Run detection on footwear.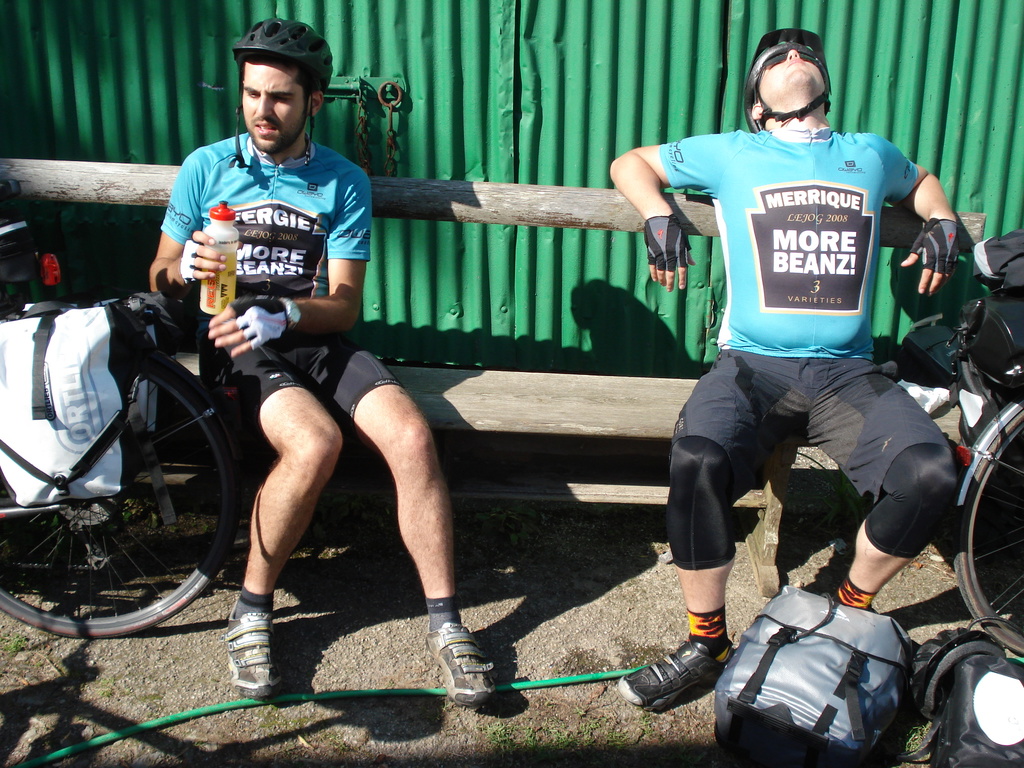
Result: [x1=615, y1=636, x2=739, y2=708].
